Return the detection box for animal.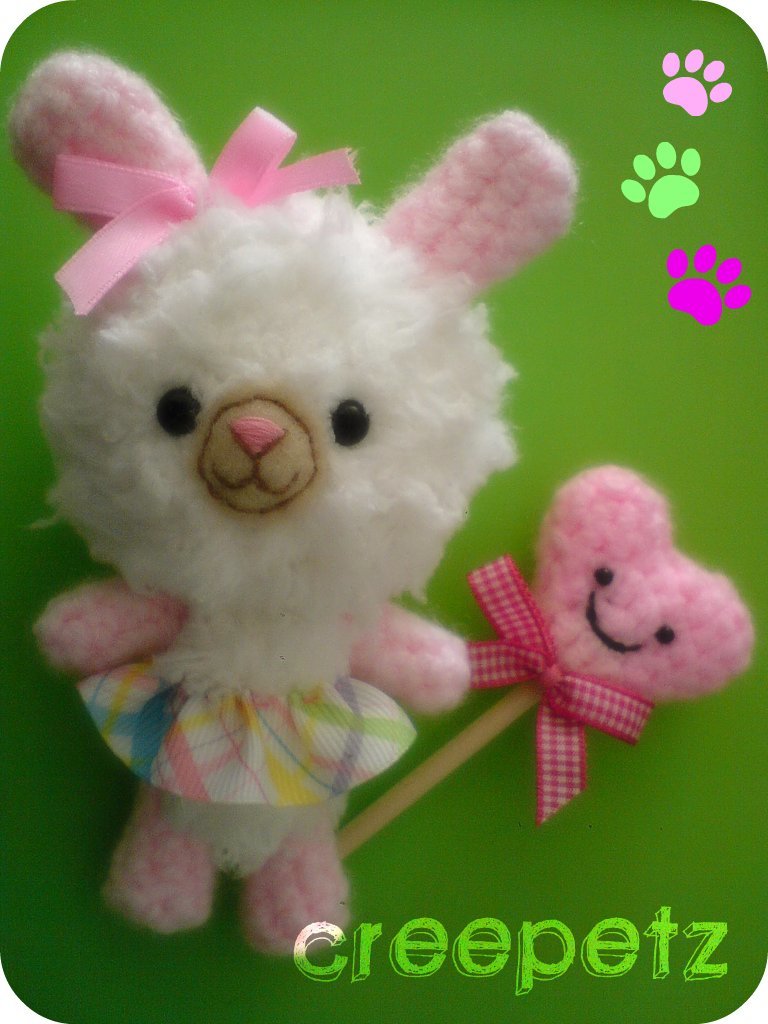
box=[6, 52, 578, 960].
